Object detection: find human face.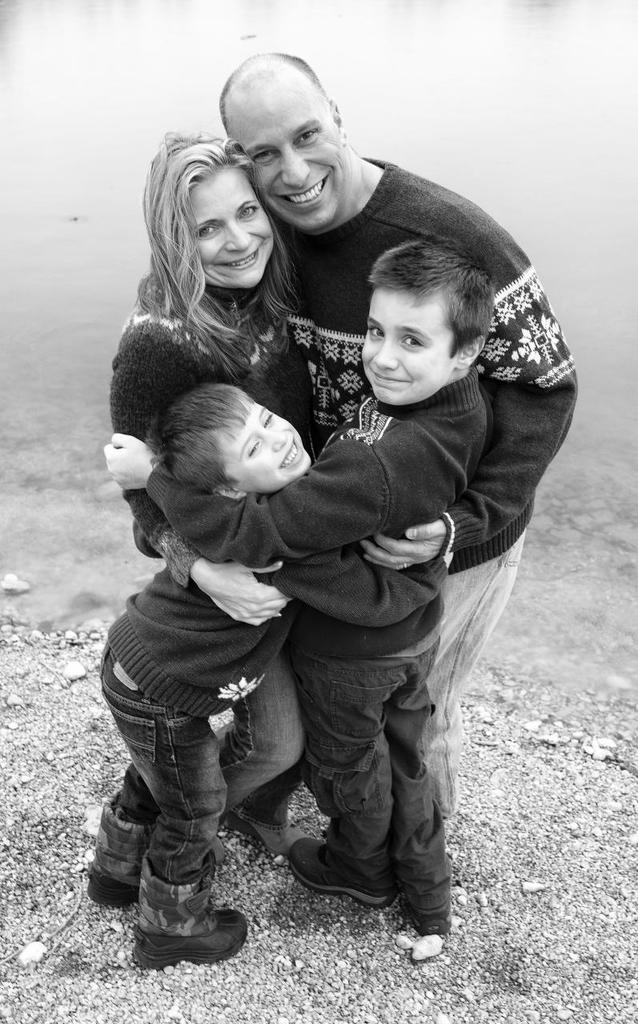
207/401/315/498.
